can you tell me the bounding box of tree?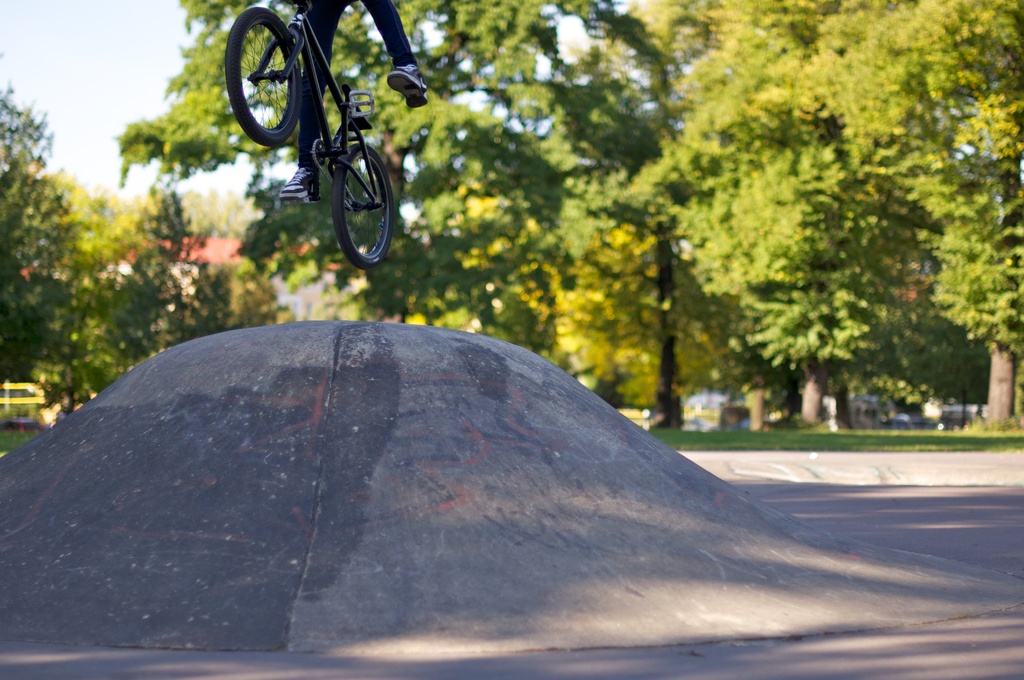
detection(332, 0, 669, 362).
